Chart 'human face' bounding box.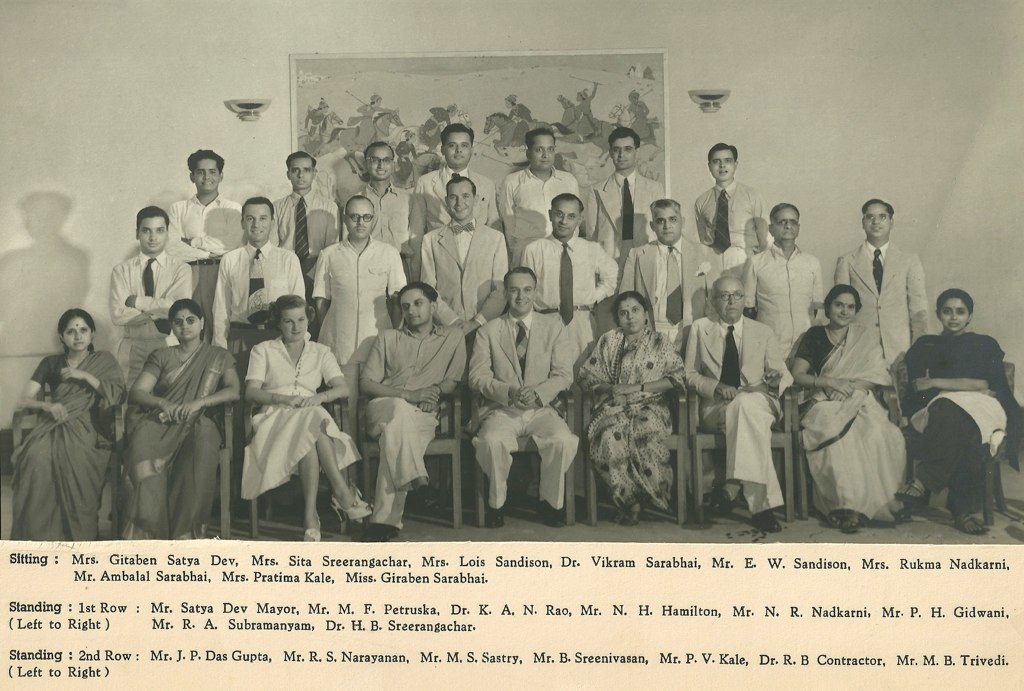
Charted: pyautogui.locateOnScreen(171, 308, 201, 340).
